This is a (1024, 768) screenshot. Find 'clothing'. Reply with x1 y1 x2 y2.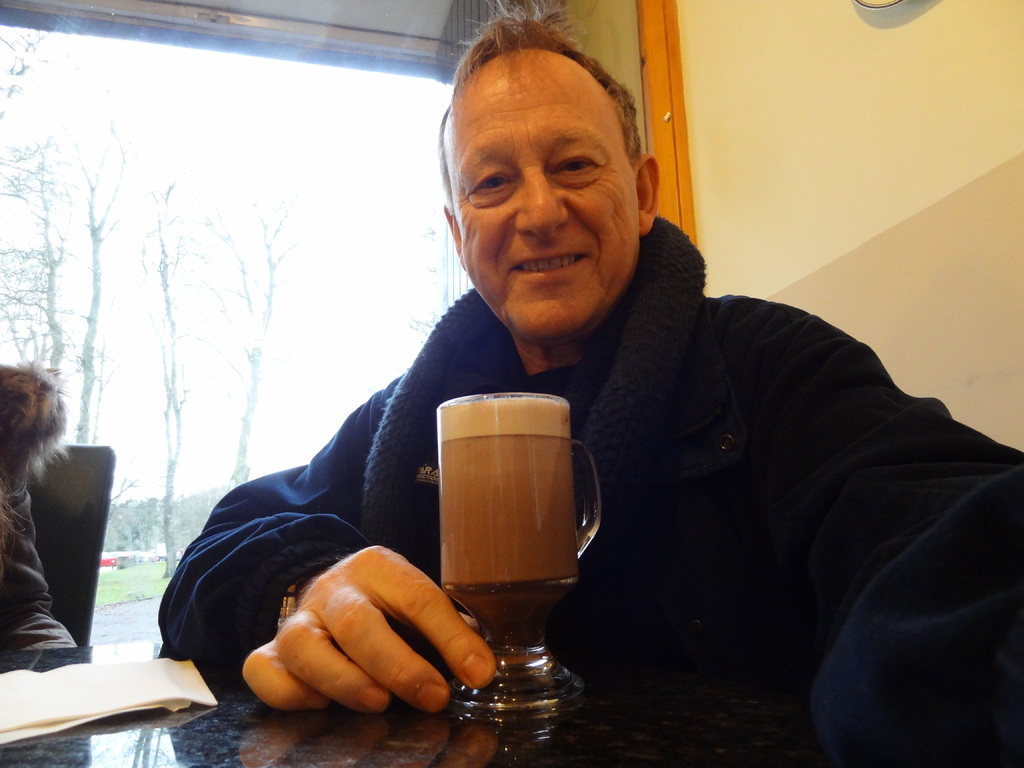
234 152 1016 749.
